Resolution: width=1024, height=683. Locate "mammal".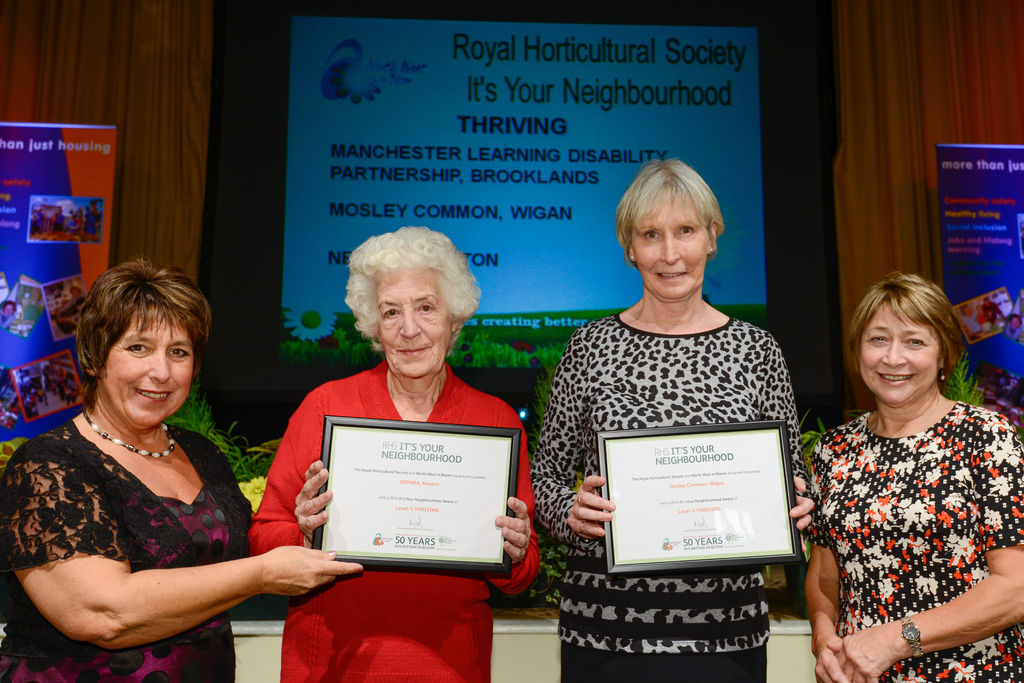
0 256 361 682.
